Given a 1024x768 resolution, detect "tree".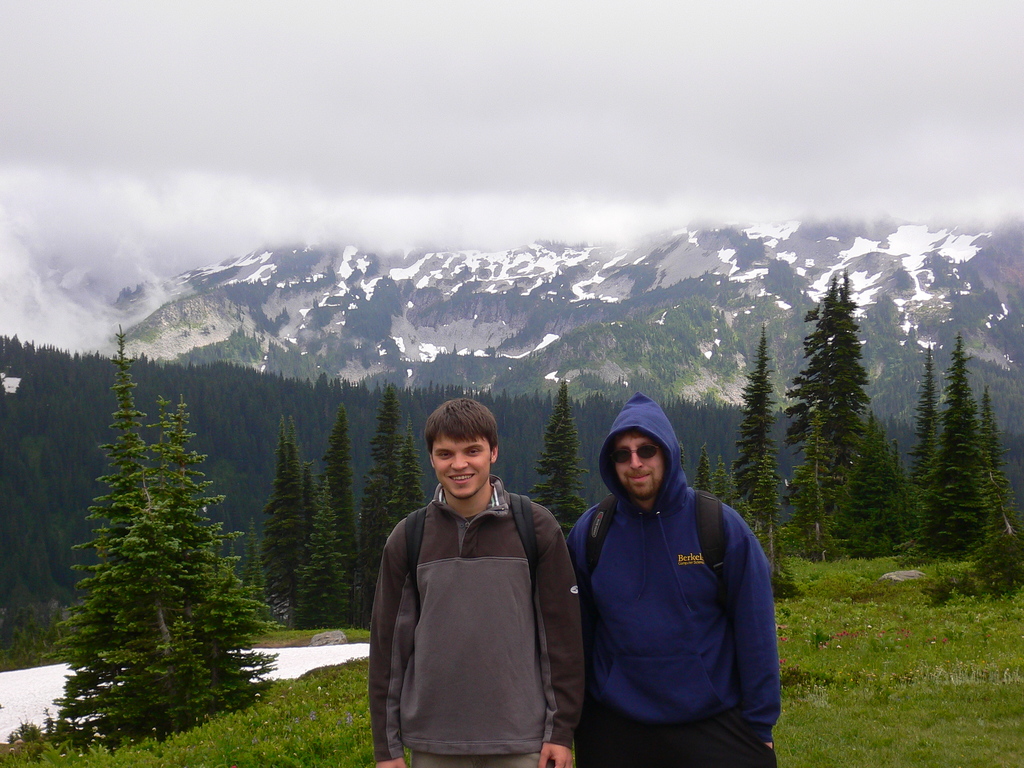
237:511:259:584.
